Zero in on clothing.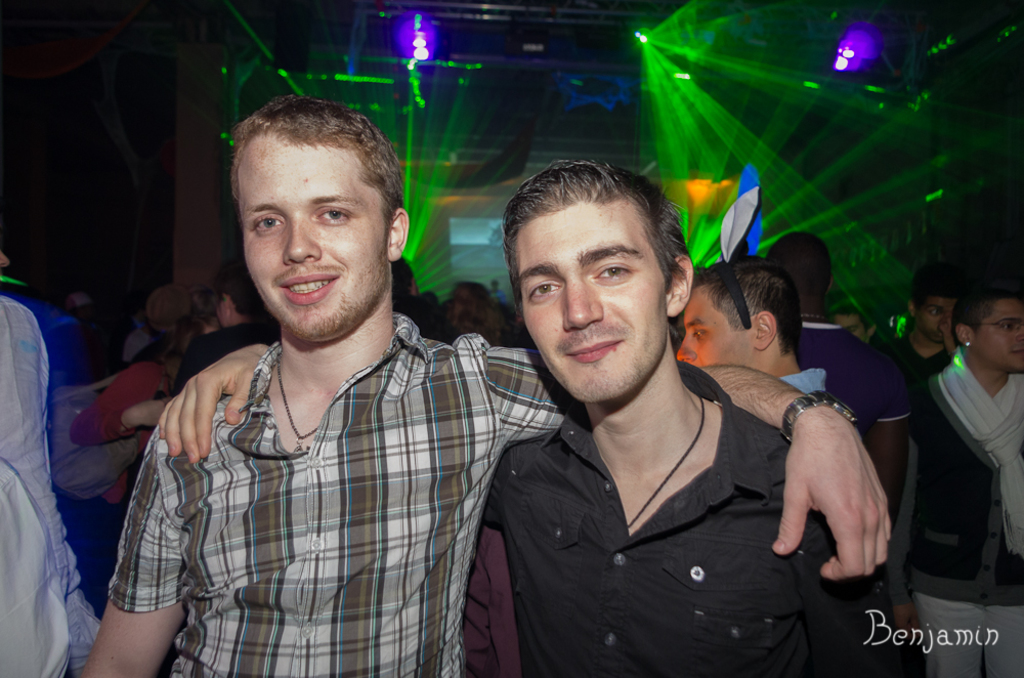
Zeroed in: {"left": 180, "top": 316, "right": 271, "bottom": 388}.
